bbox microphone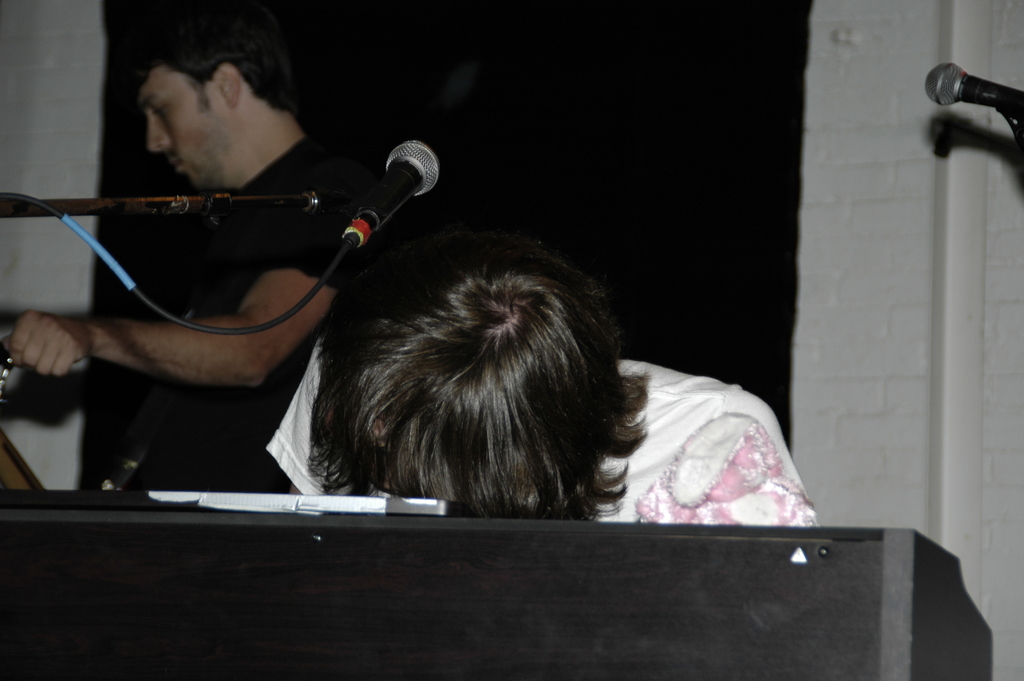
rect(924, 62, 1023, 133)
